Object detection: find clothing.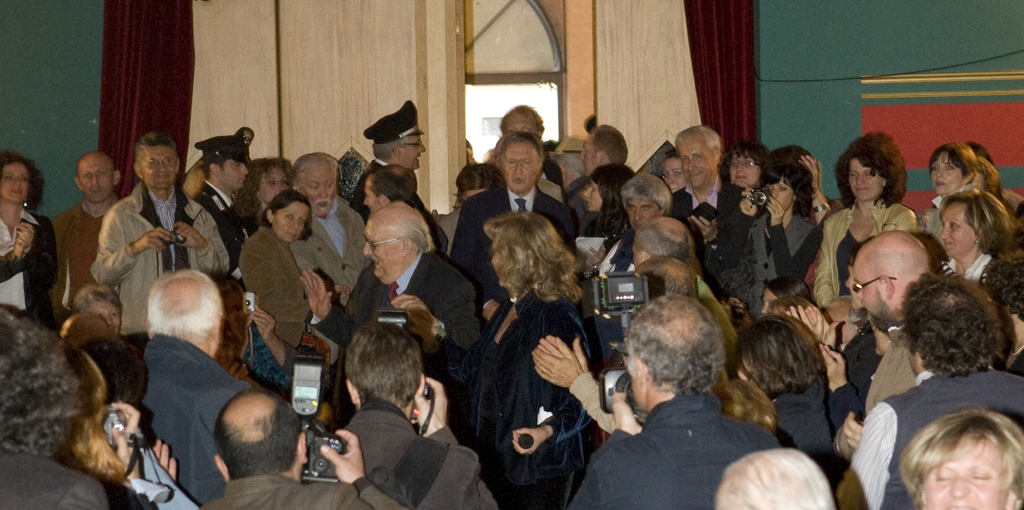
bbox=[666, 176, 765, 309].
